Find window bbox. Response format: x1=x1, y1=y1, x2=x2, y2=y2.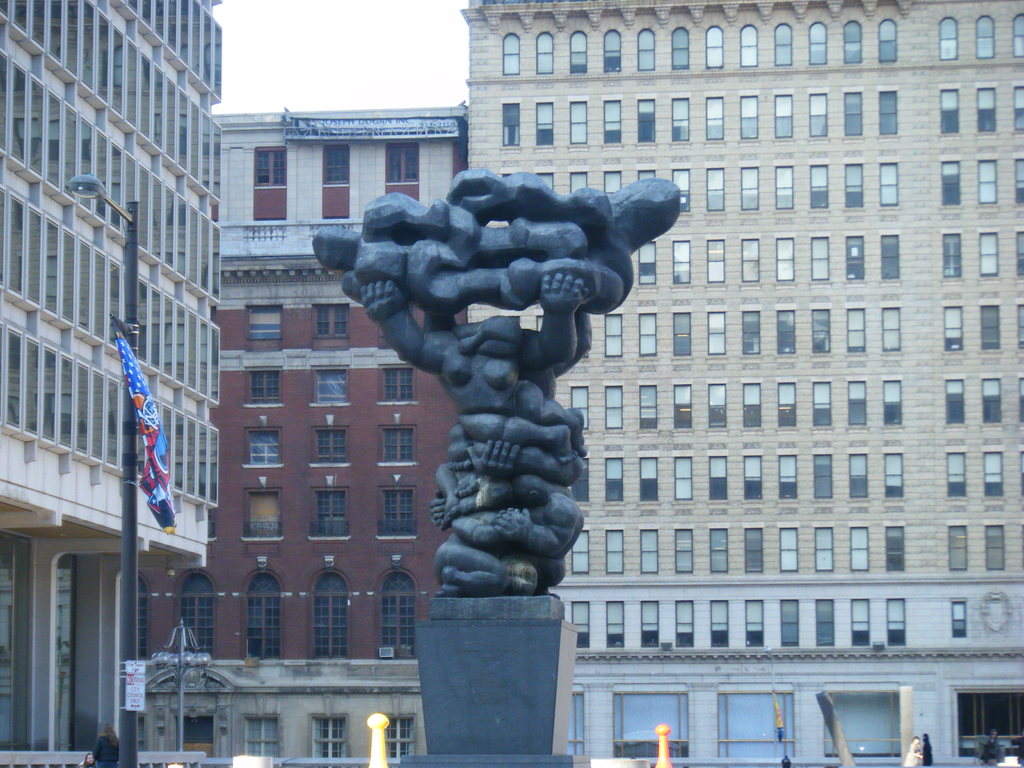
x1=639, y1=380, x2=659, y2=429.
